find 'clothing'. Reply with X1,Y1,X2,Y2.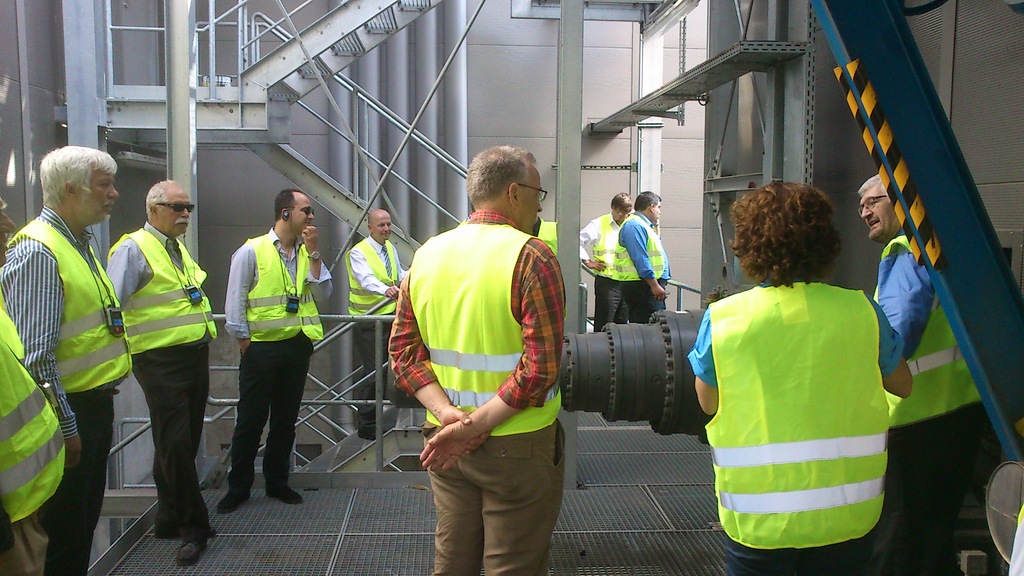
707,242,907,554.
